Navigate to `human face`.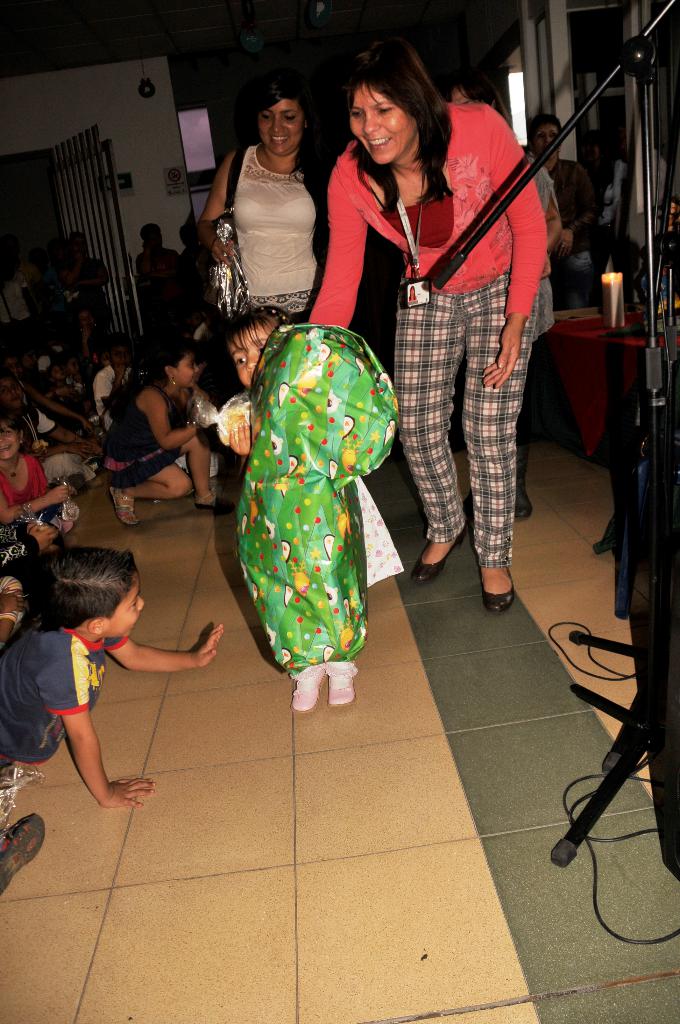
Navigation target: x1=257, y1=97, x2=302, y2=159.
